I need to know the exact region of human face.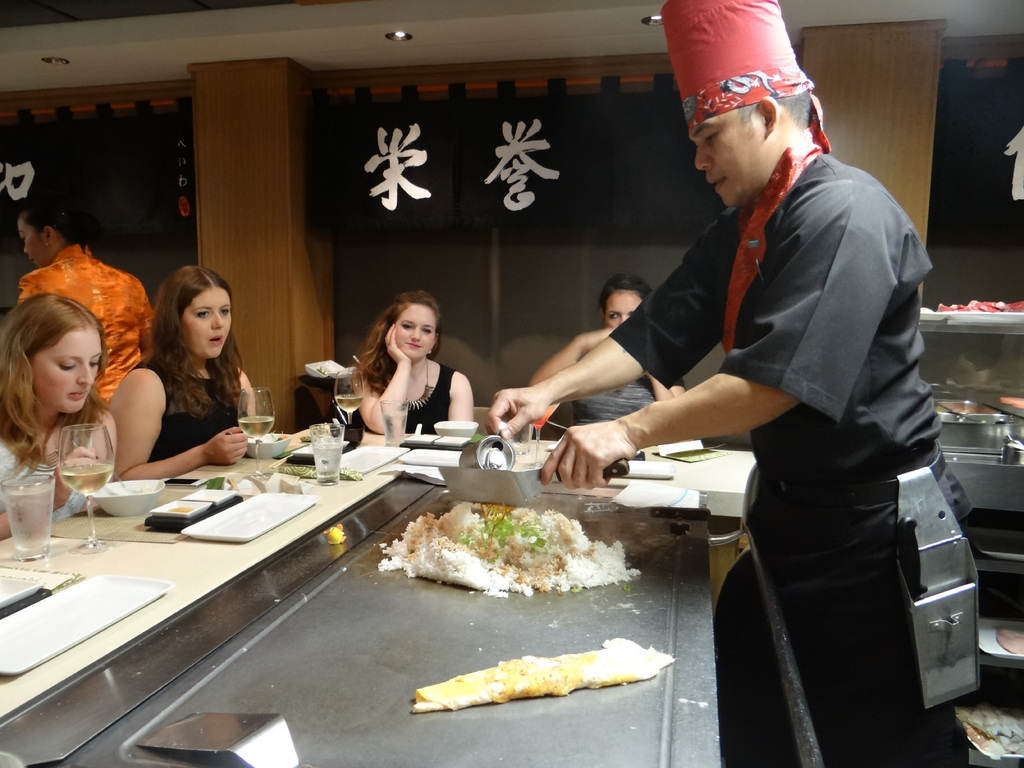
Region: crop(392, 296, 435, 358).
